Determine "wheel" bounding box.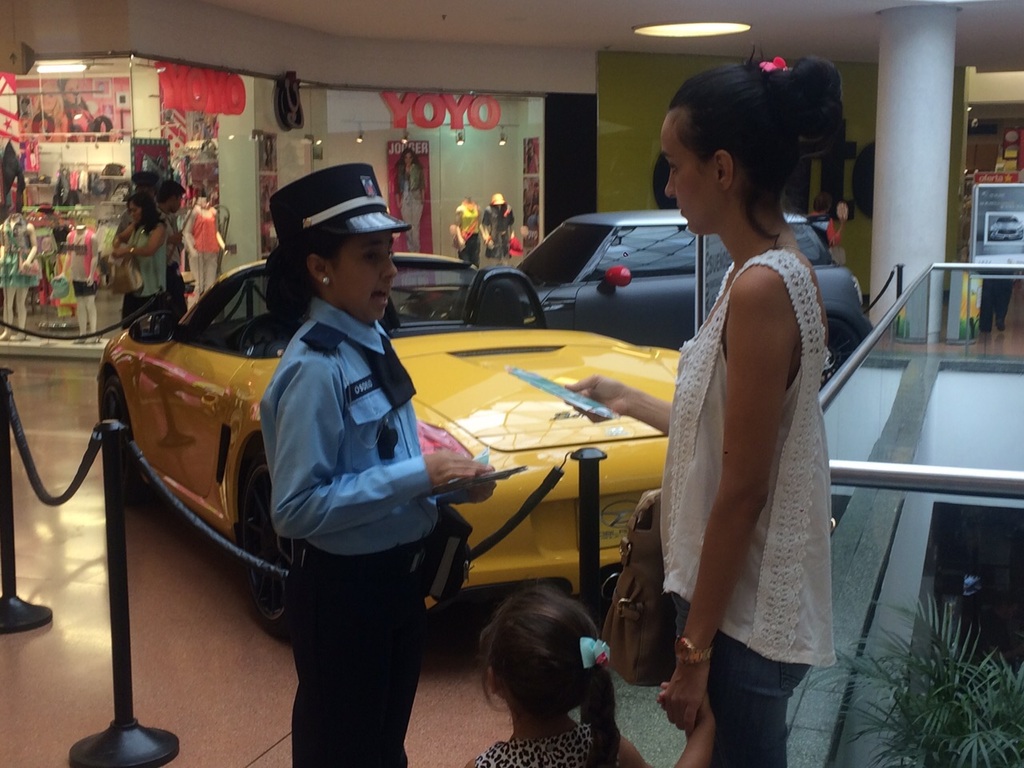
Determined: (818, 316, 861, 386).
